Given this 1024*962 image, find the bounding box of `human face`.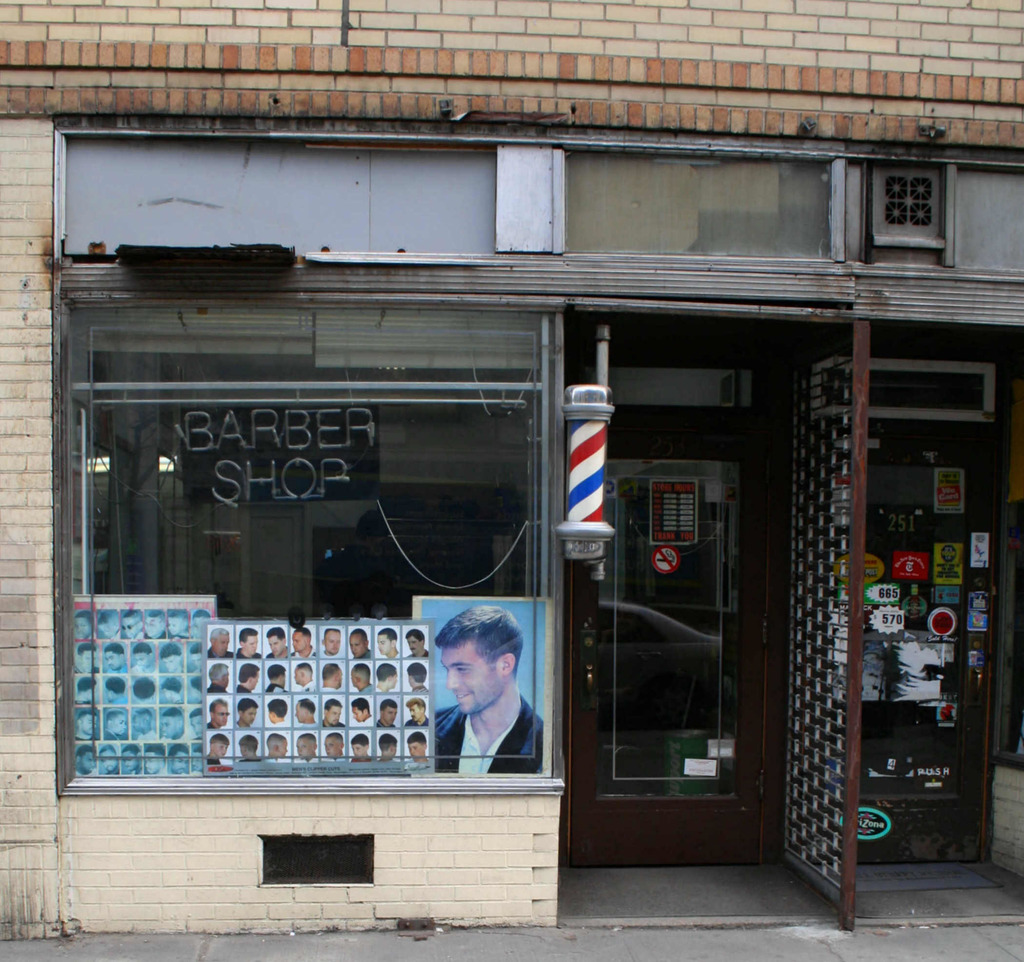
[x1=389, y1=666, x2=399, y2=689].
